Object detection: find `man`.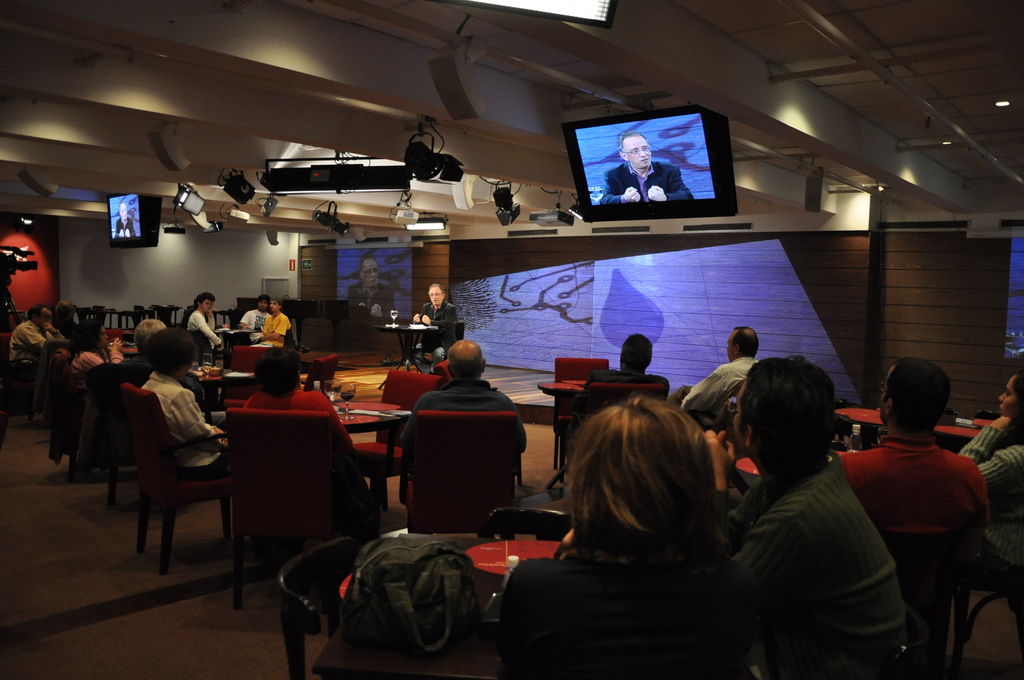
{"left": 189, "top": 299, "right": 222, "bottom": 348}.
